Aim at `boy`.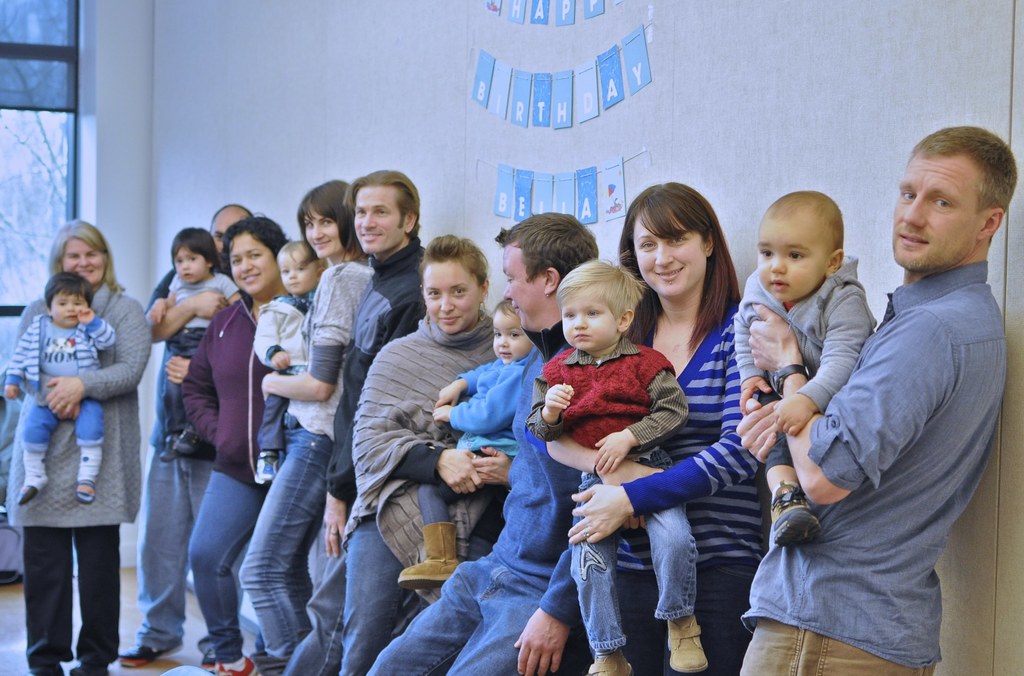
Aimed at [739, 194, 899, 549].
